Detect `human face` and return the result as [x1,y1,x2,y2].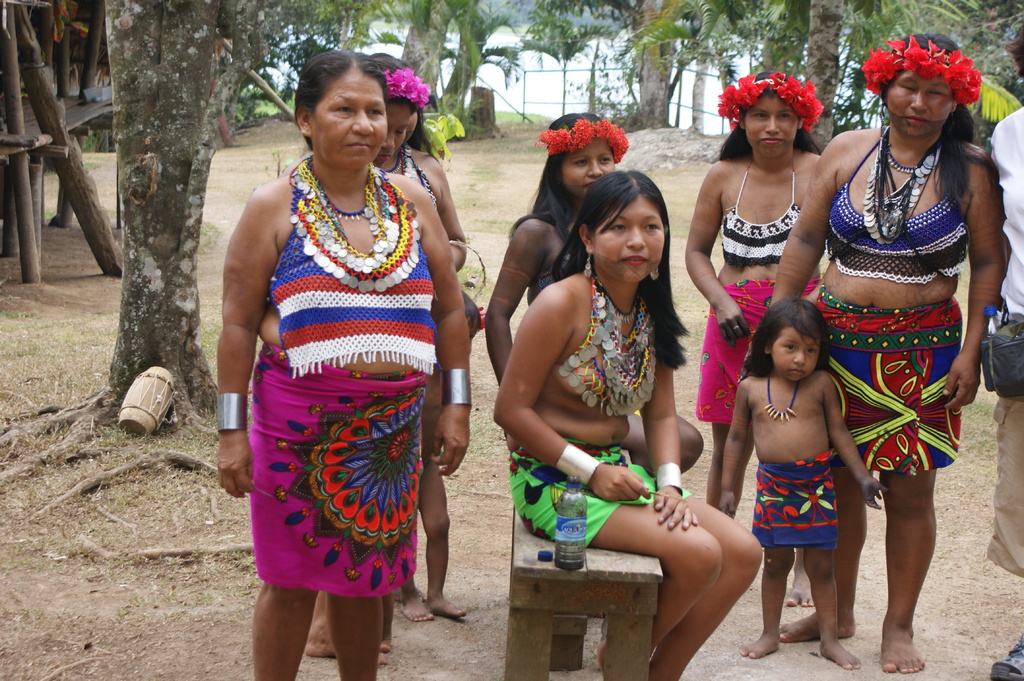
[380,106,411,168].
